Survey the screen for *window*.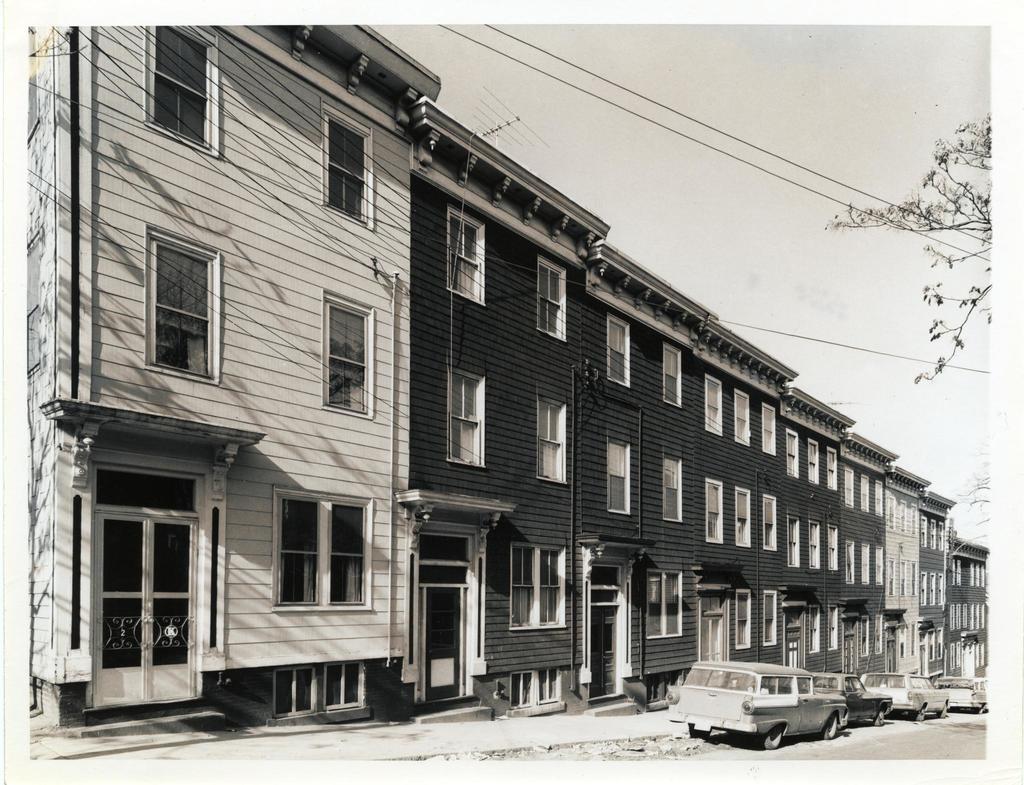
Survey found: <bbox>661, 346, 684, 407</bbox>.
